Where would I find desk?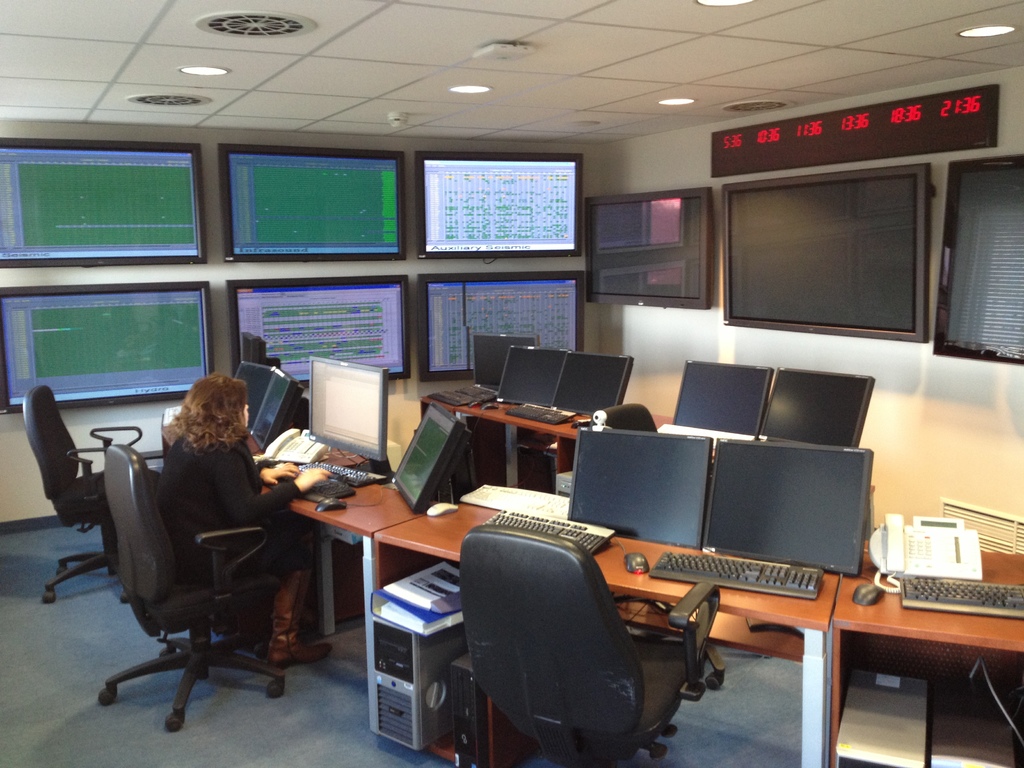
At box=[832, 538, 1023, 767].
